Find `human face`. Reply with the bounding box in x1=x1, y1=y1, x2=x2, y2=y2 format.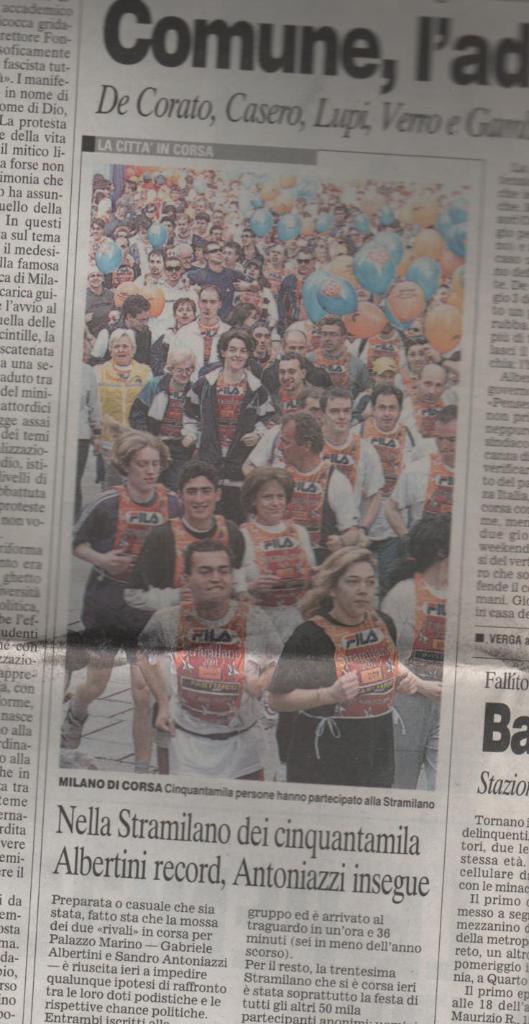
x1=187, y1=475, x2=213, y2=524.
